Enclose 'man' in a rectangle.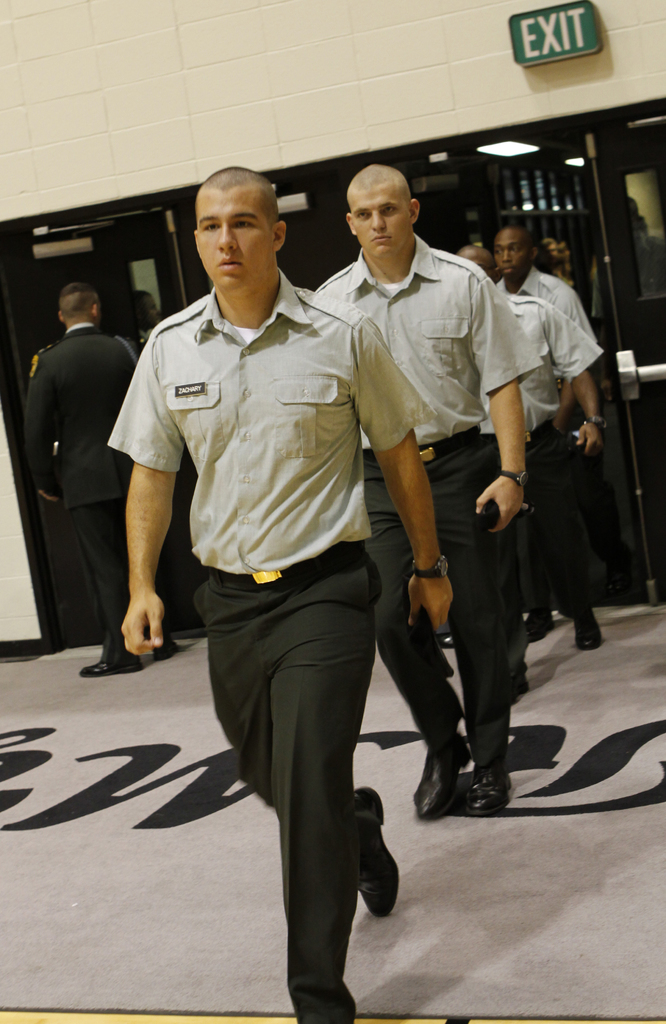
[315, 164, 543, 812].
